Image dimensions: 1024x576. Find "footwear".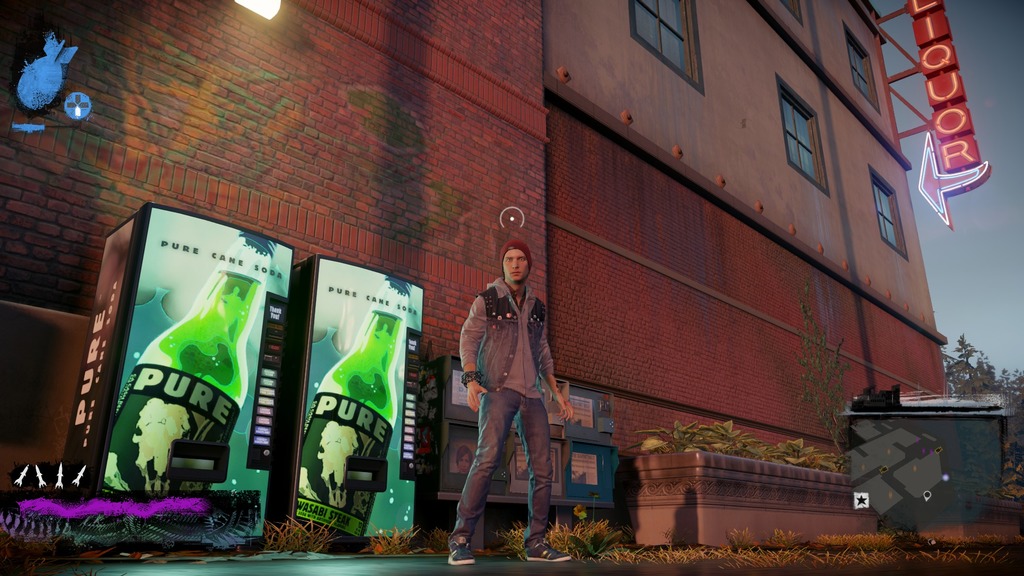
<box>523,542,571,566</box>.
